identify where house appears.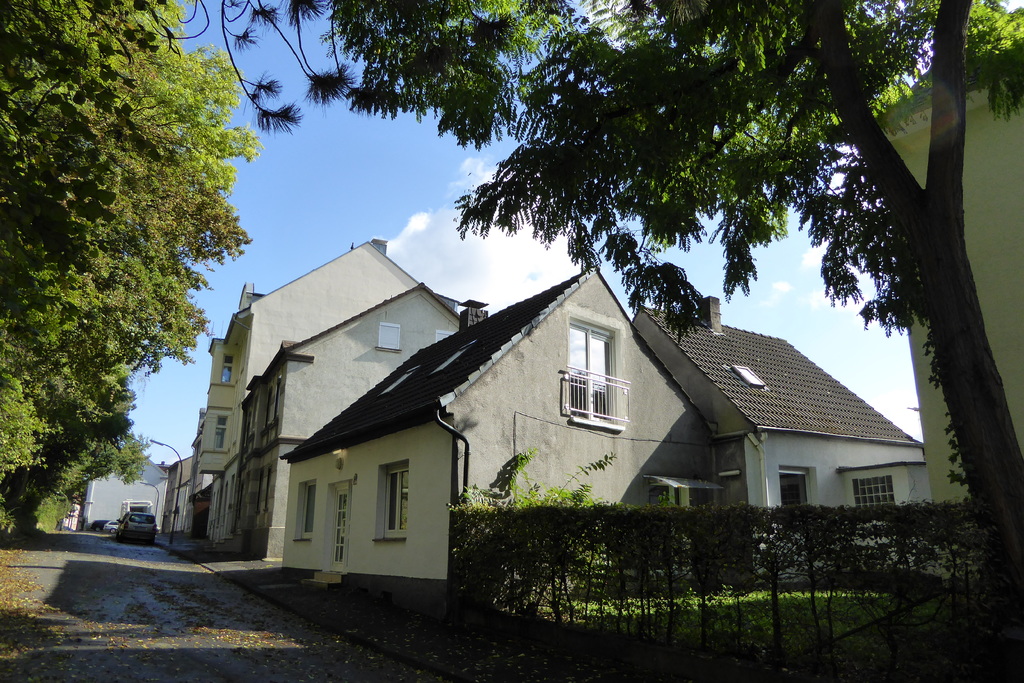
Appears at 855,39,1023,506.
